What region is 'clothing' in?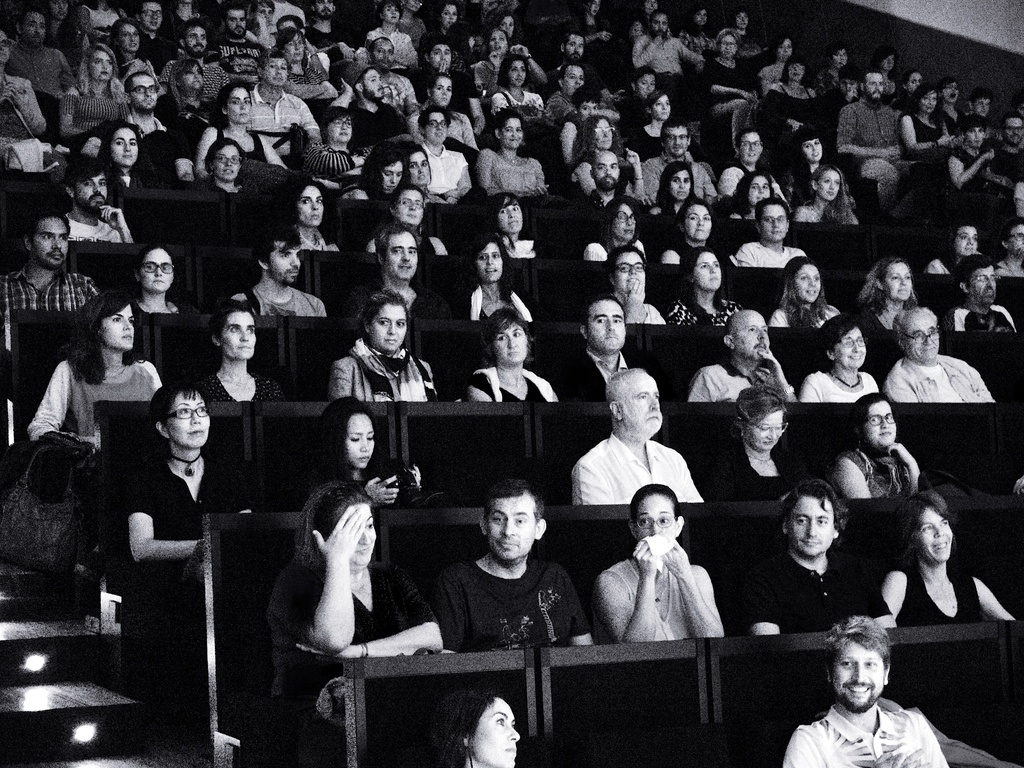
(325,333,438,403).
